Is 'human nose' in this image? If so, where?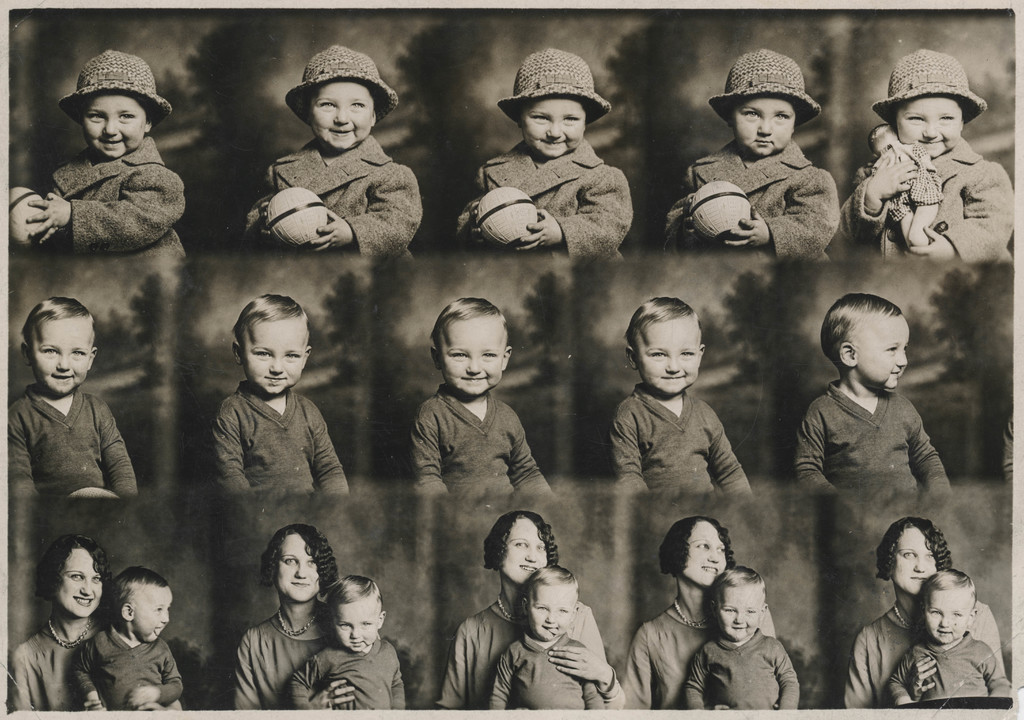
Yes, at bbox(936, 616, 948, 627).
